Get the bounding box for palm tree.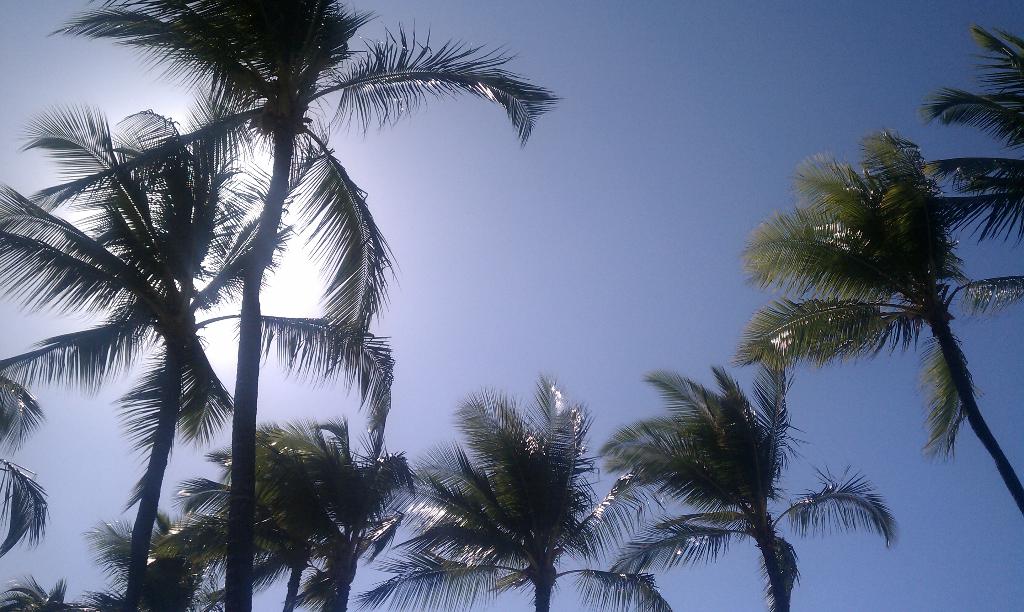
crop(591, 367, 904, 611).
